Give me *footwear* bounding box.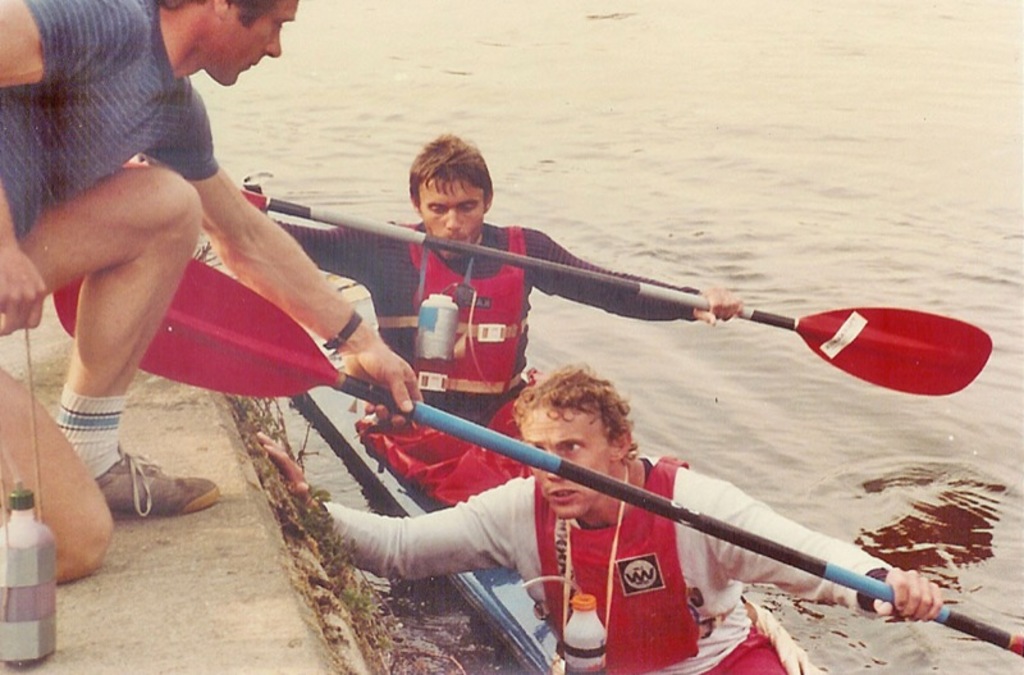
(84,450,224,517).
